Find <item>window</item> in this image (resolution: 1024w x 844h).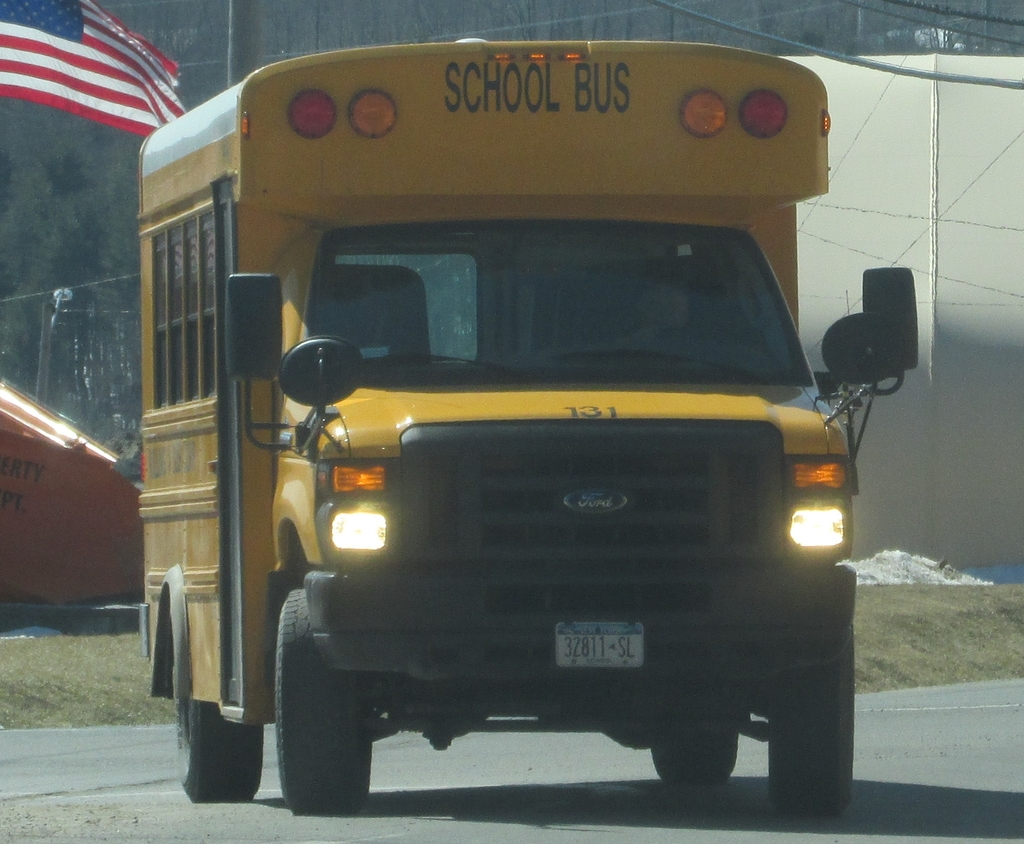
x1=195, y1=212, x2=216, y2=396.
